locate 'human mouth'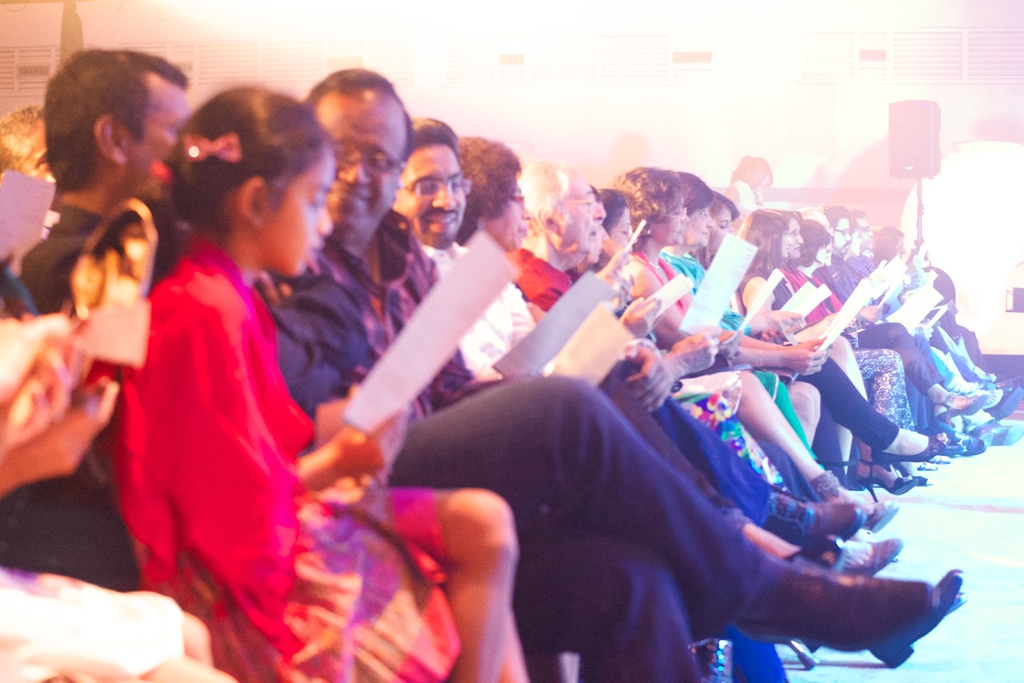
(429, 208, 457, 231)
